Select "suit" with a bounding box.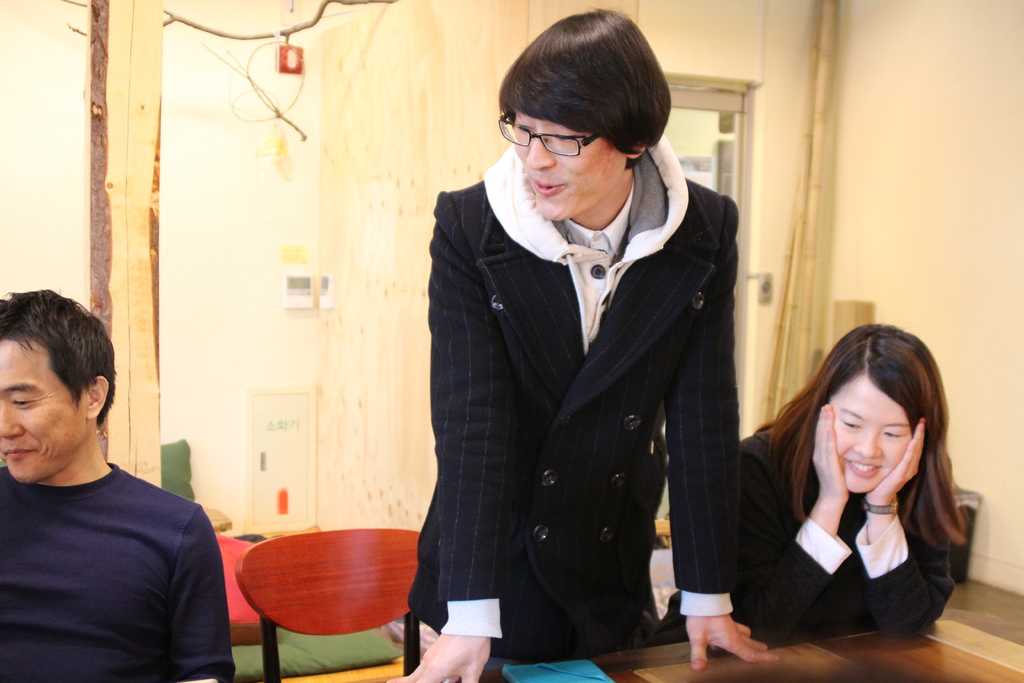
pyautogui.locateOnScreen(413, 107, 762, 670).
